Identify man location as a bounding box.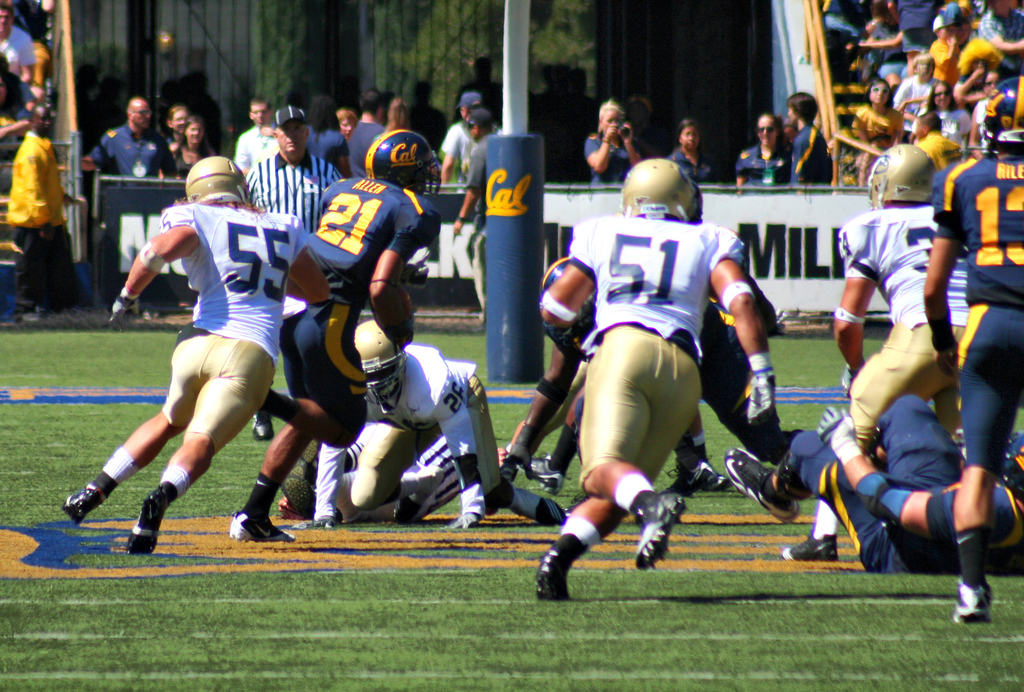
rect(333, 102, 399, 166).
